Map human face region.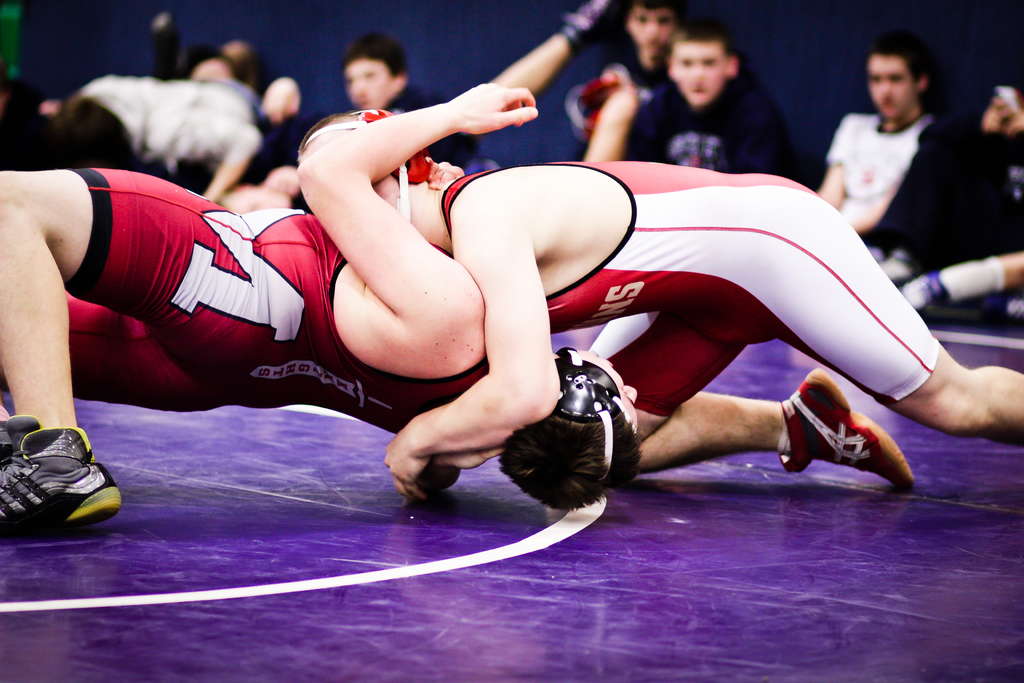
Mapped to box(373, 174, 401, 215).
